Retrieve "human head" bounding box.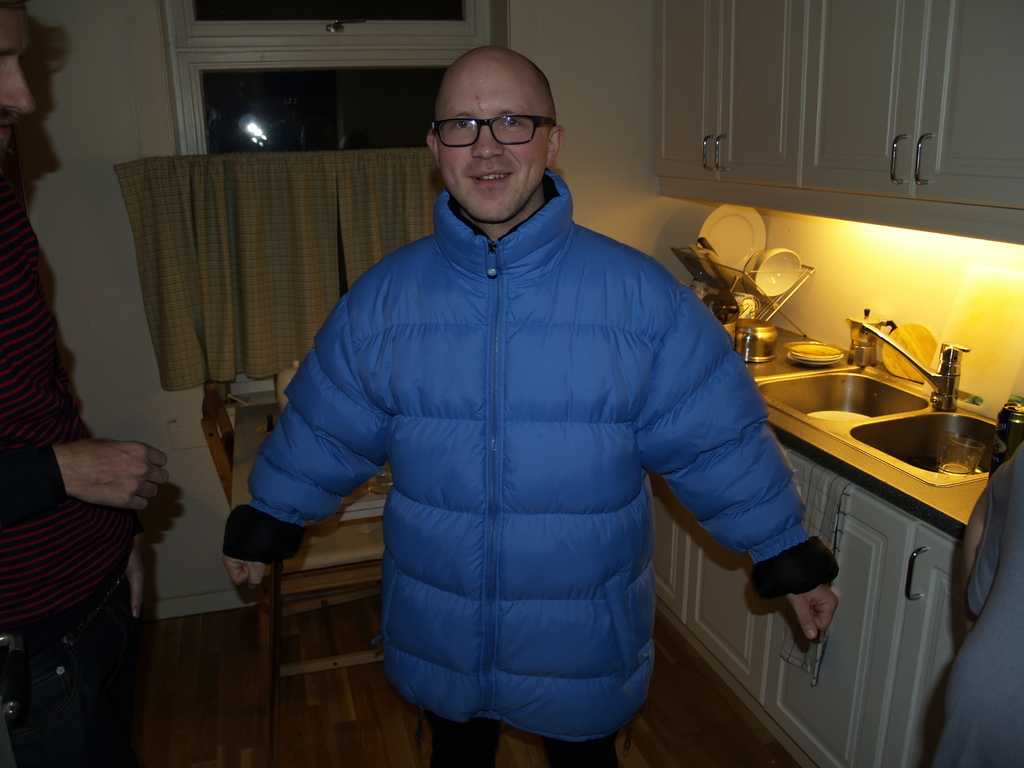
Bounding box: crop(0, 0, 38, 159).
